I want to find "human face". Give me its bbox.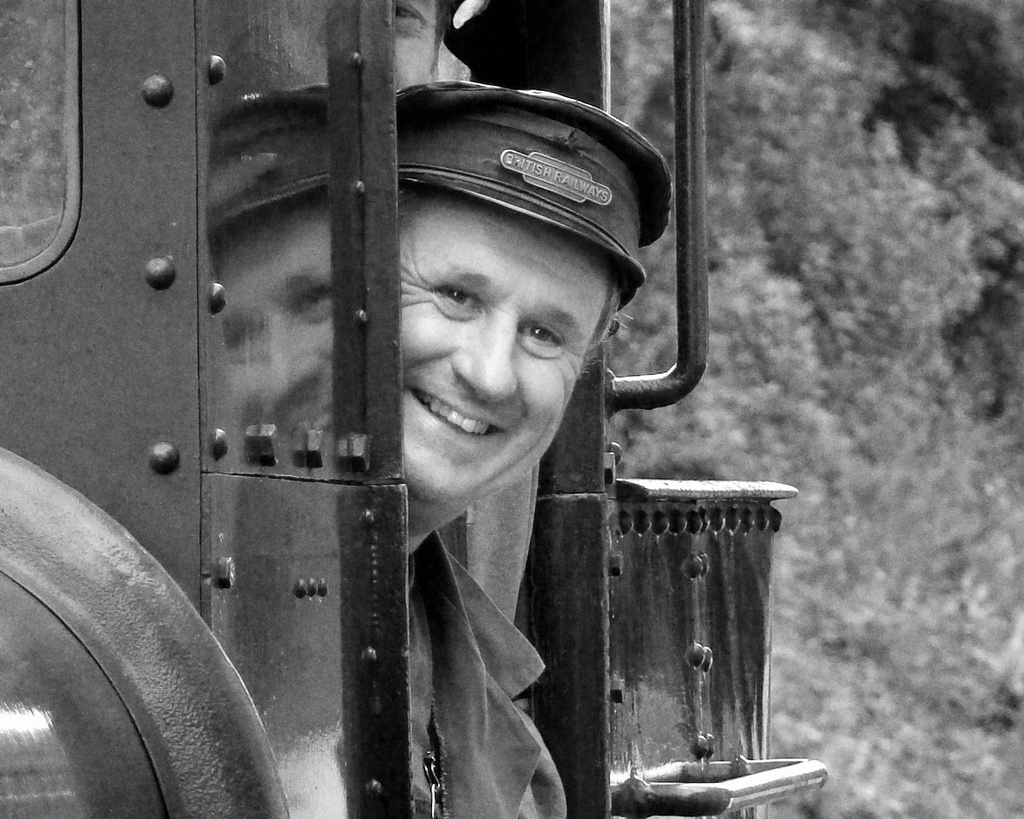
left=400, top=200, right=606, bottom=505.
